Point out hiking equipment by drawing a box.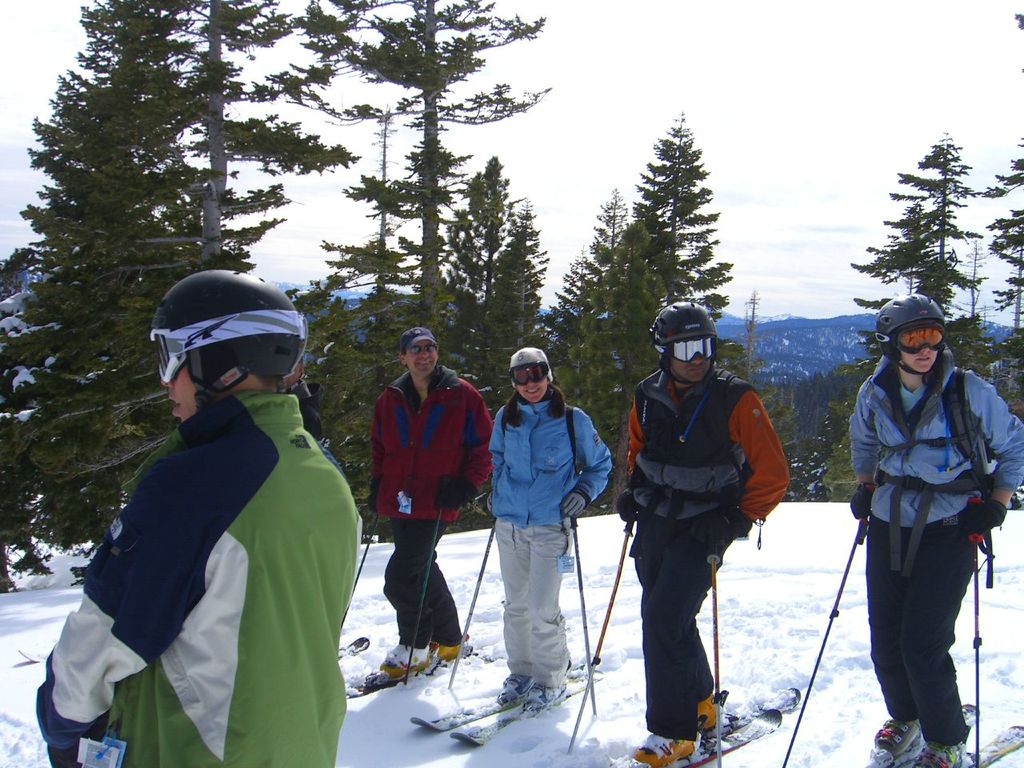
874/294/950/378.
